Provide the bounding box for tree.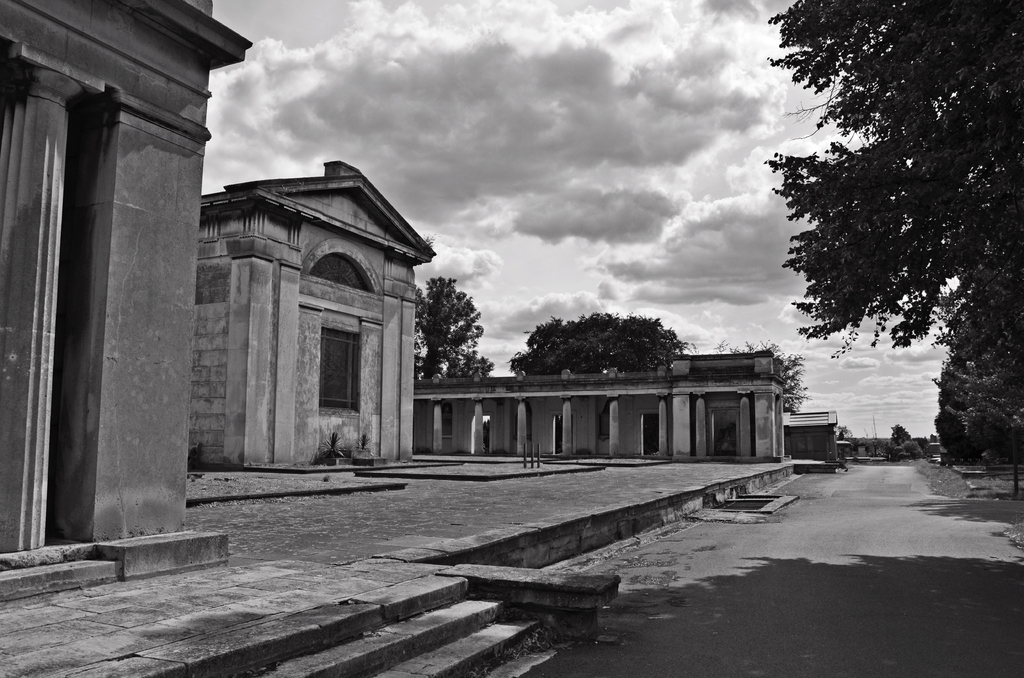
l=719, t=333, r=814, b=419.
